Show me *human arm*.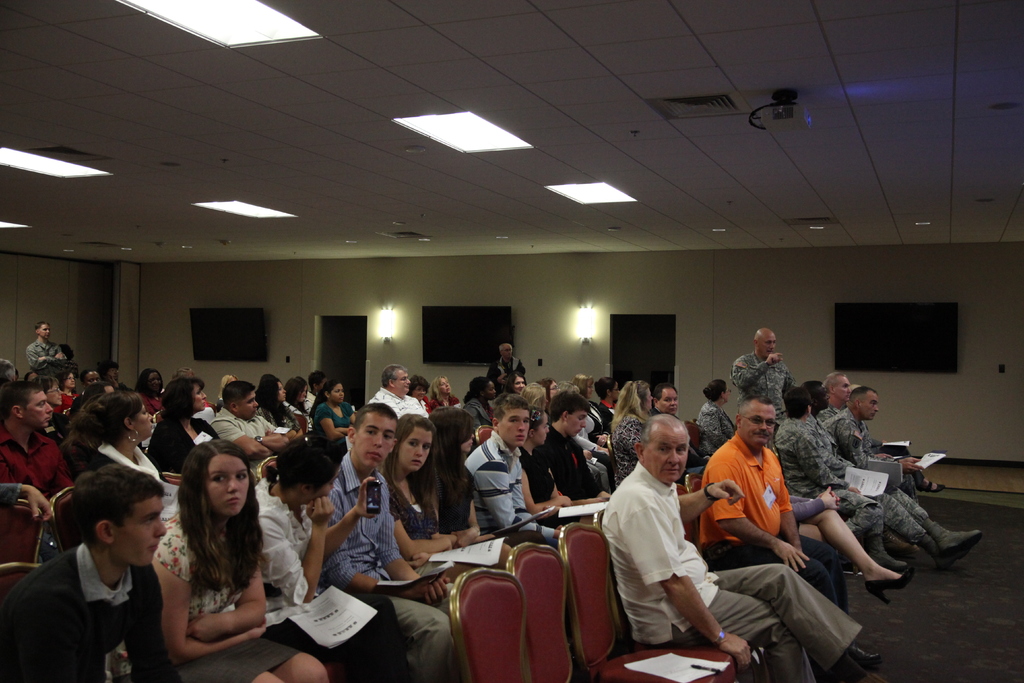
*human arm* is here: detection(678, 478, 744, 525).
